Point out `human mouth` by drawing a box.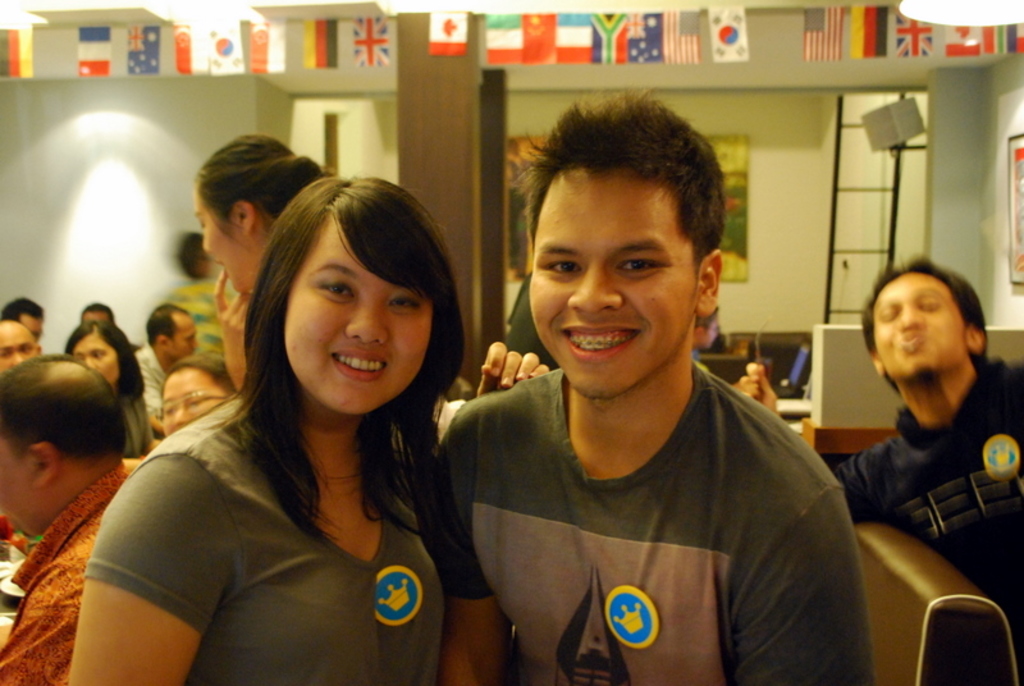
bbox=(895, 333, 924, 351).
